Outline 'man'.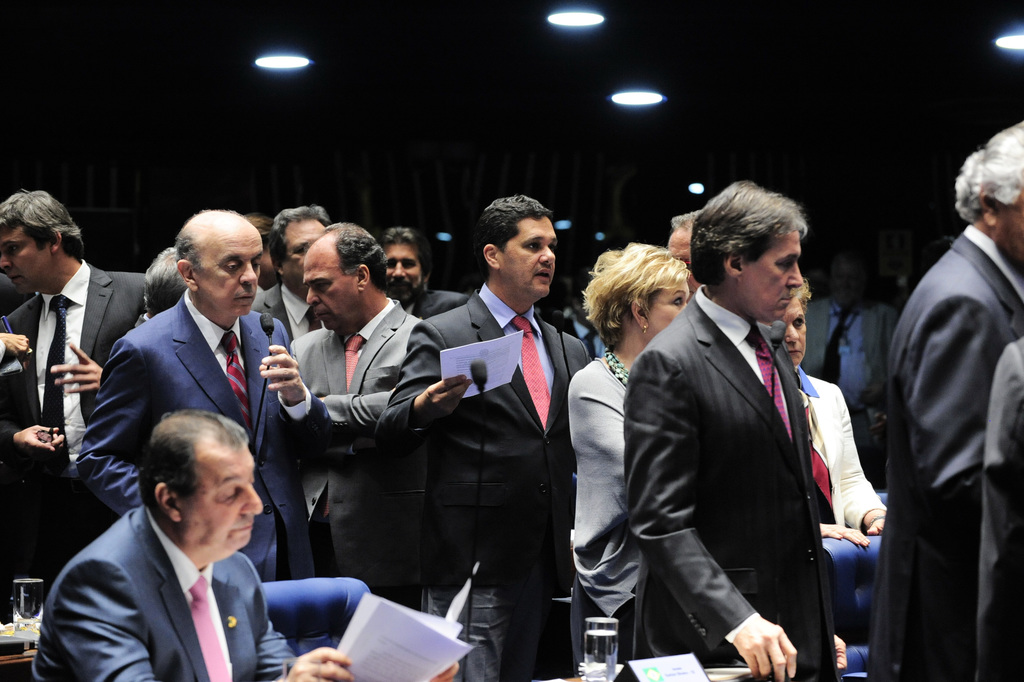
Outline: detection(33, 407, 455, 681).
